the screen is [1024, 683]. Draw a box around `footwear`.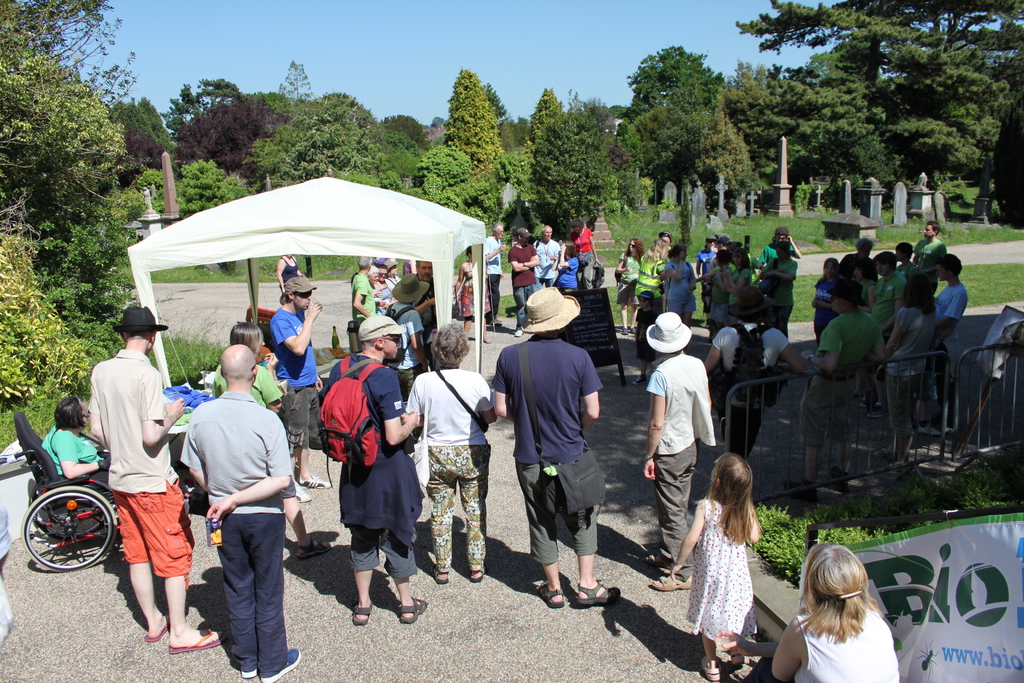
(167, 621, 227, 655).
